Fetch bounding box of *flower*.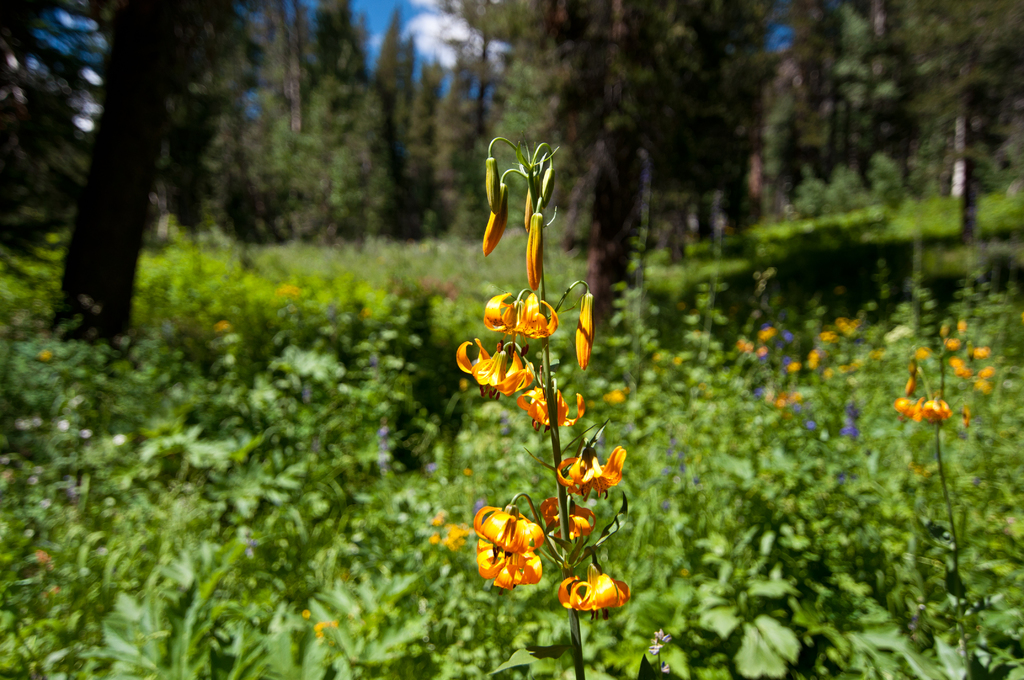
Bbox: {"left": 737, "top": 336, "right": 751, "bottom": 349}.
